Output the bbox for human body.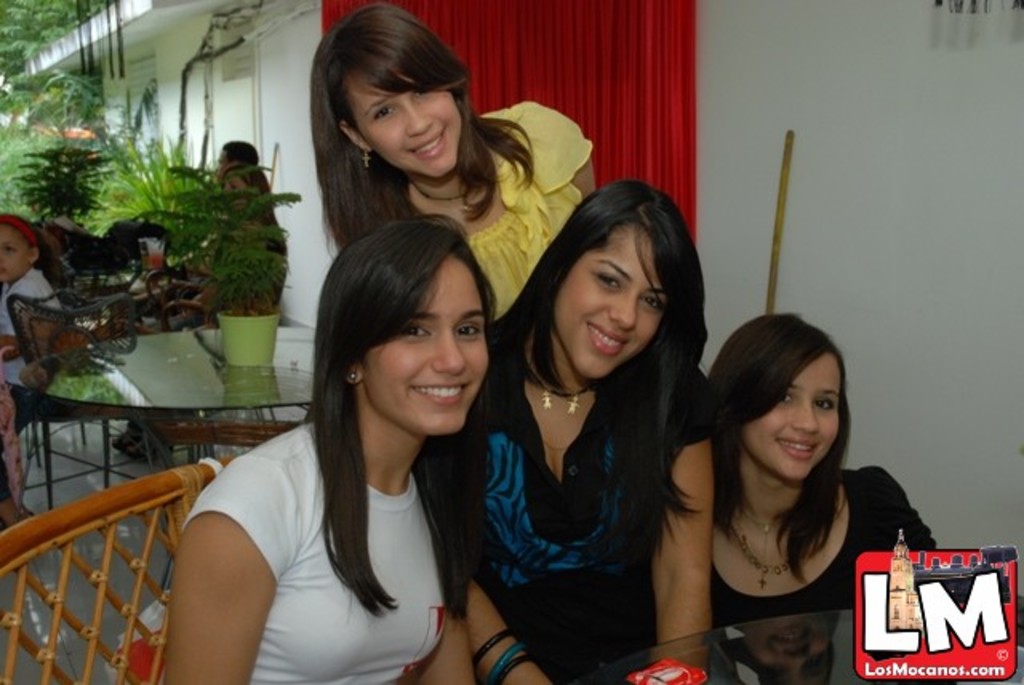
crop(147, 251, 523, 684).
